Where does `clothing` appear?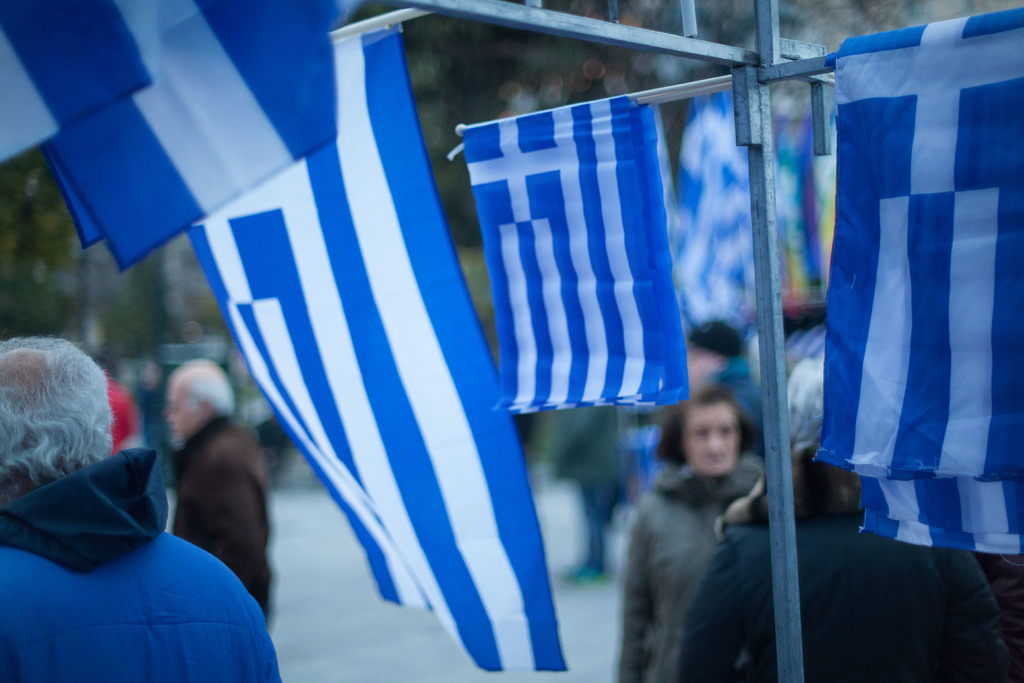
Appears at locate(552, 399, 616, 479).
